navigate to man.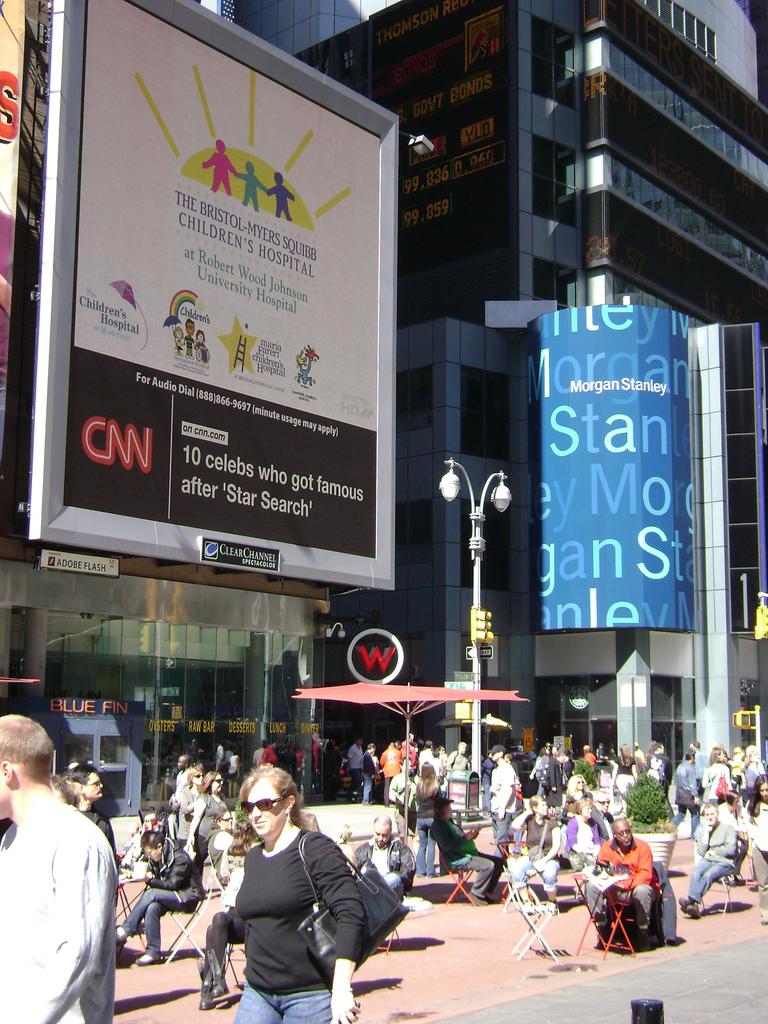
Navigation target: 424,790,508,908.
